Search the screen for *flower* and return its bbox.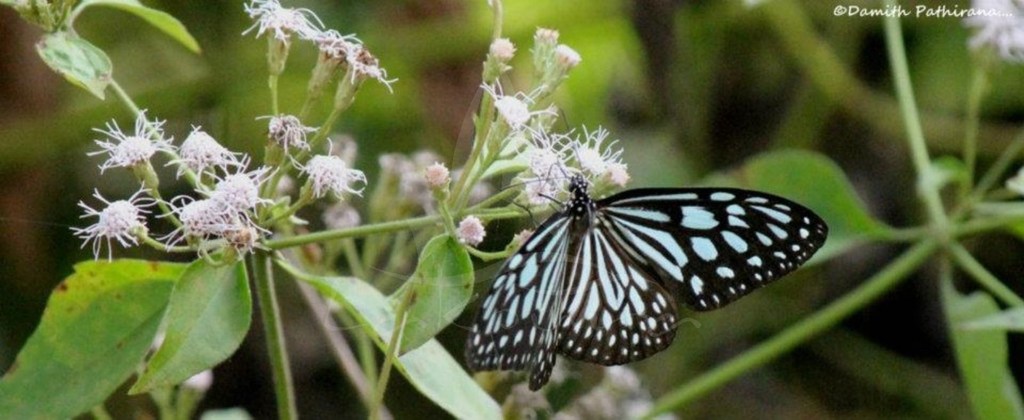
Found: [411,147,441,173].
